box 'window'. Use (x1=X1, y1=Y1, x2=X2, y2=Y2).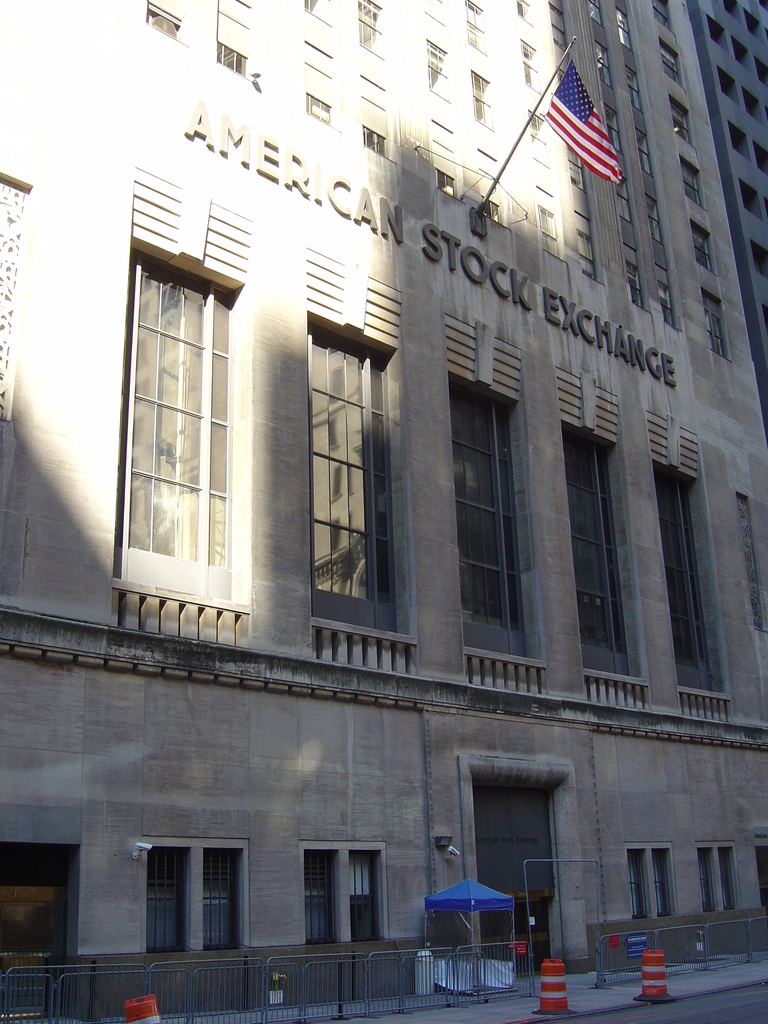
(x1=558, y1=415, x2=642, y2=681).
